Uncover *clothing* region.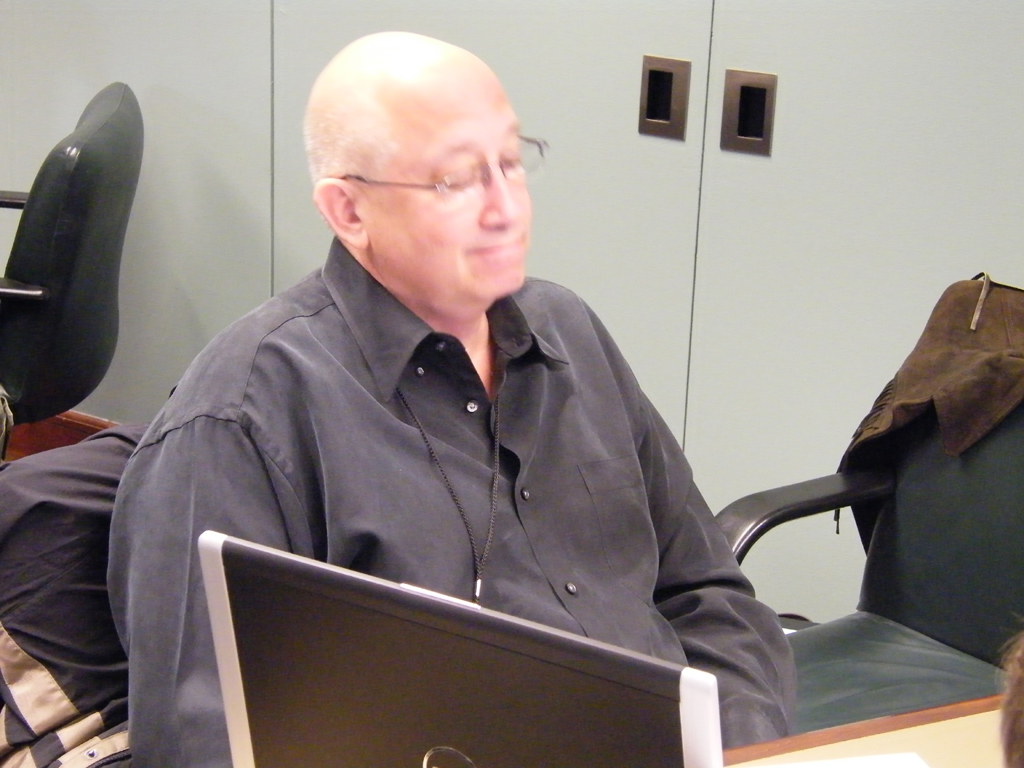
Uncovered: bbox(0, 692, 121, 767).
